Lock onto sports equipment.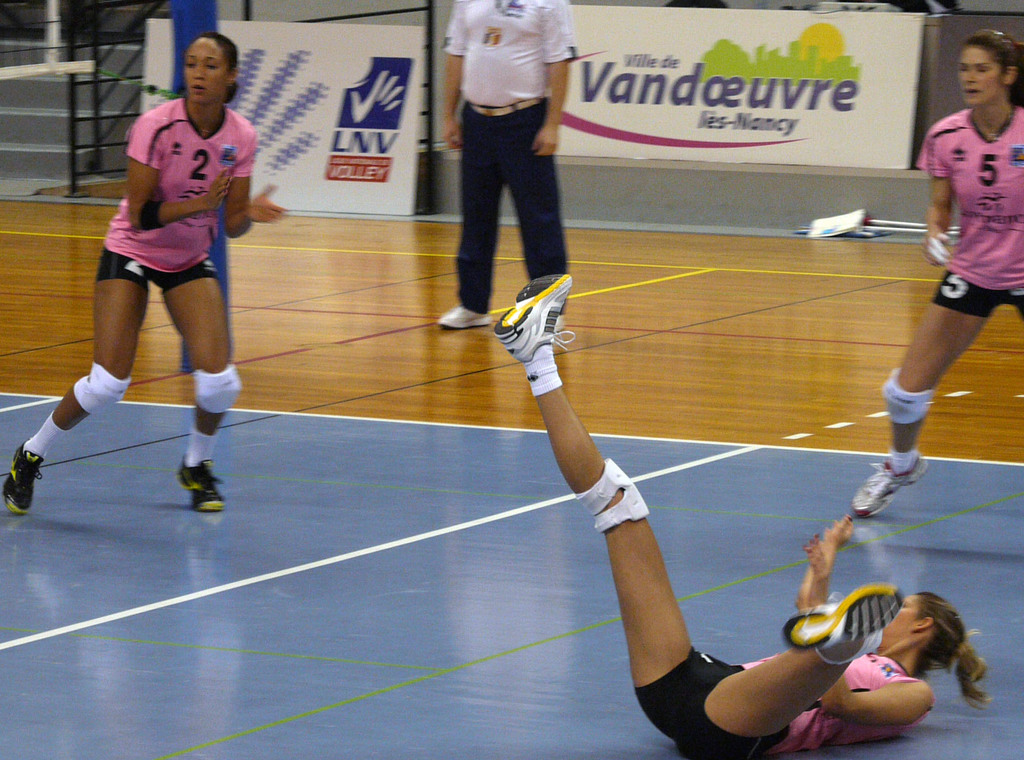
Locked: box(496, 273, 579, 365).
